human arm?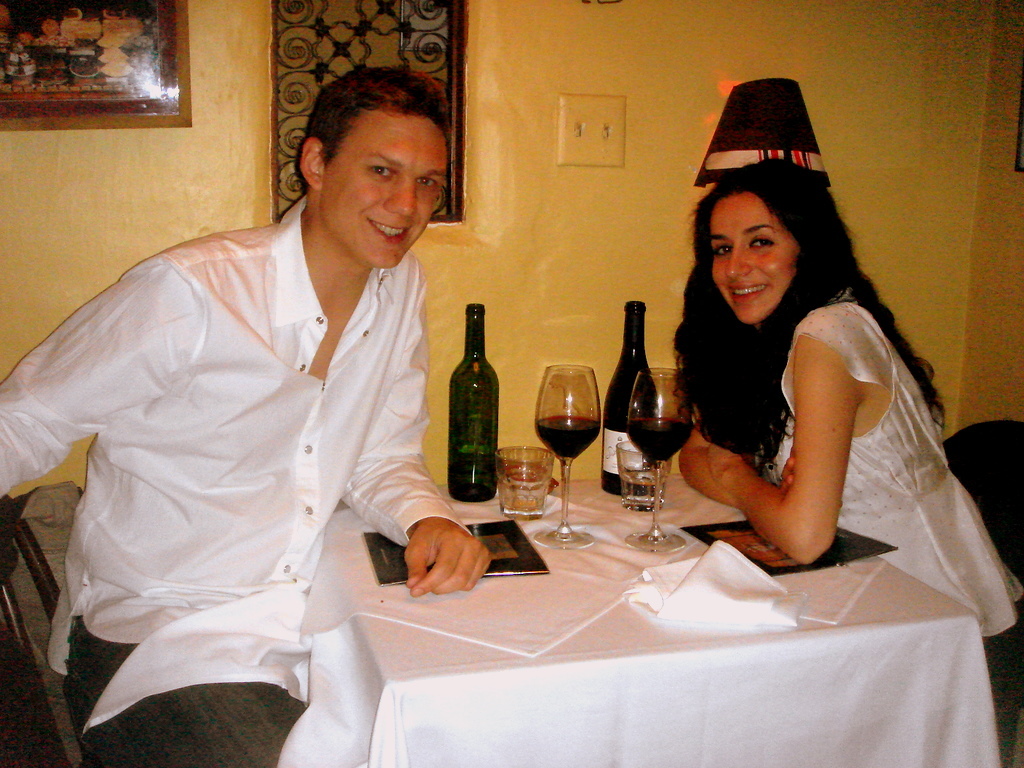
<bbox>676, 407, 816, 517</bbox>
